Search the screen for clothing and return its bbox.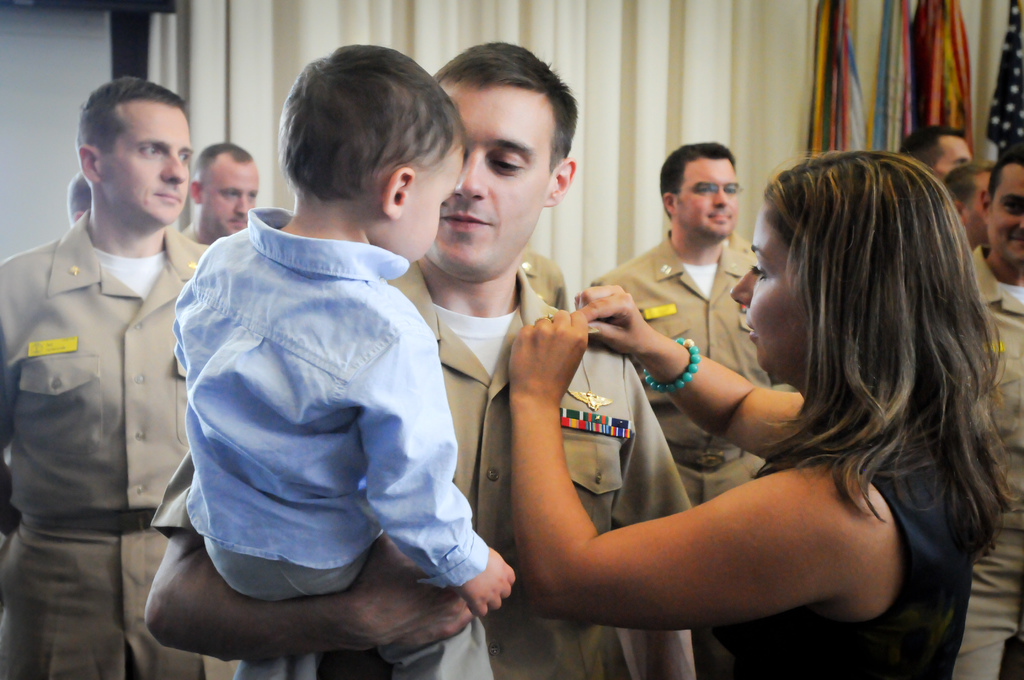
Found: crop(966, 239, 1023, 679).
